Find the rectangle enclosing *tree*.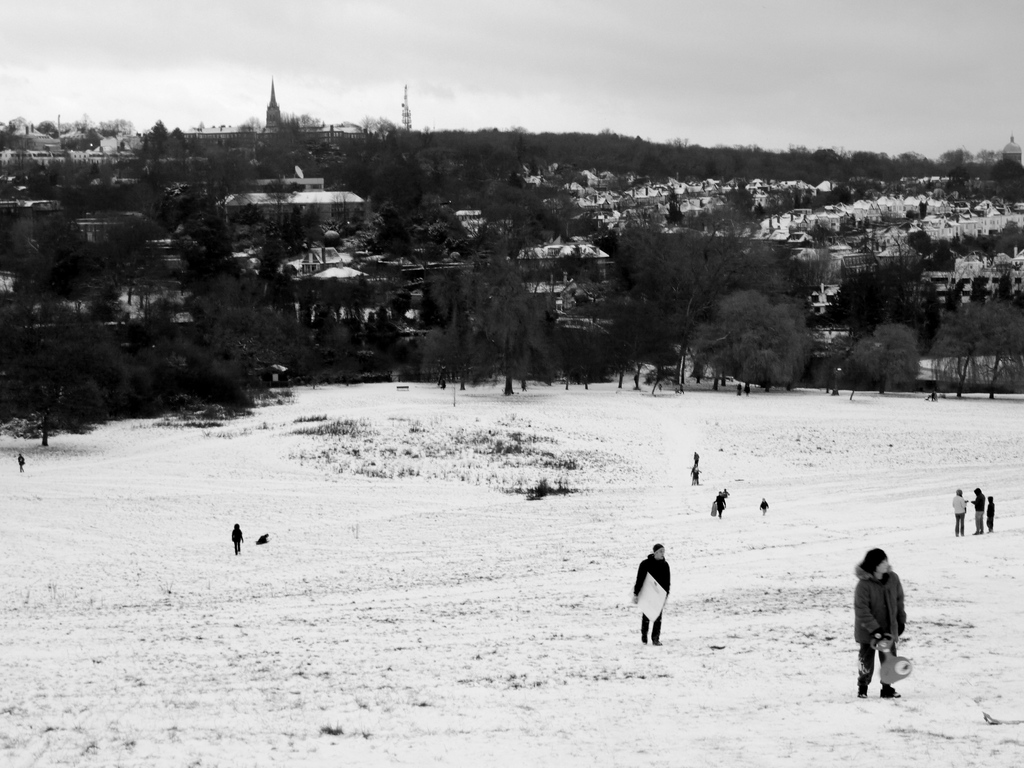
bbox=[846, 321, 928, 401].
